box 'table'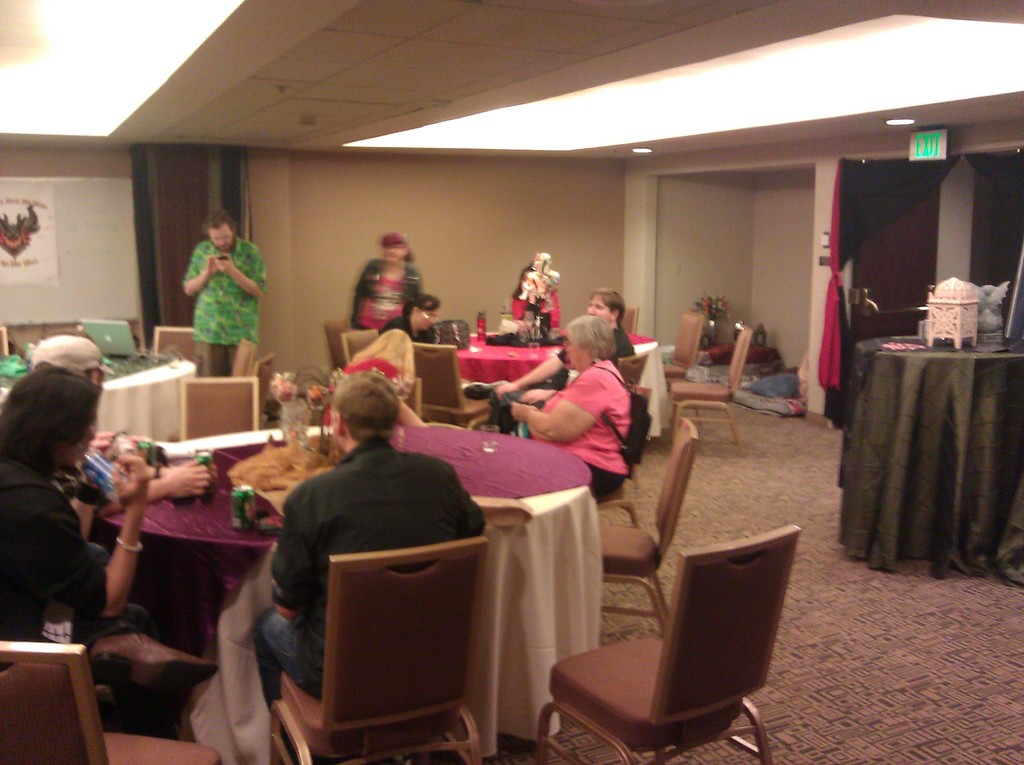
x1=0 y1=355 x2=191 y2=448
